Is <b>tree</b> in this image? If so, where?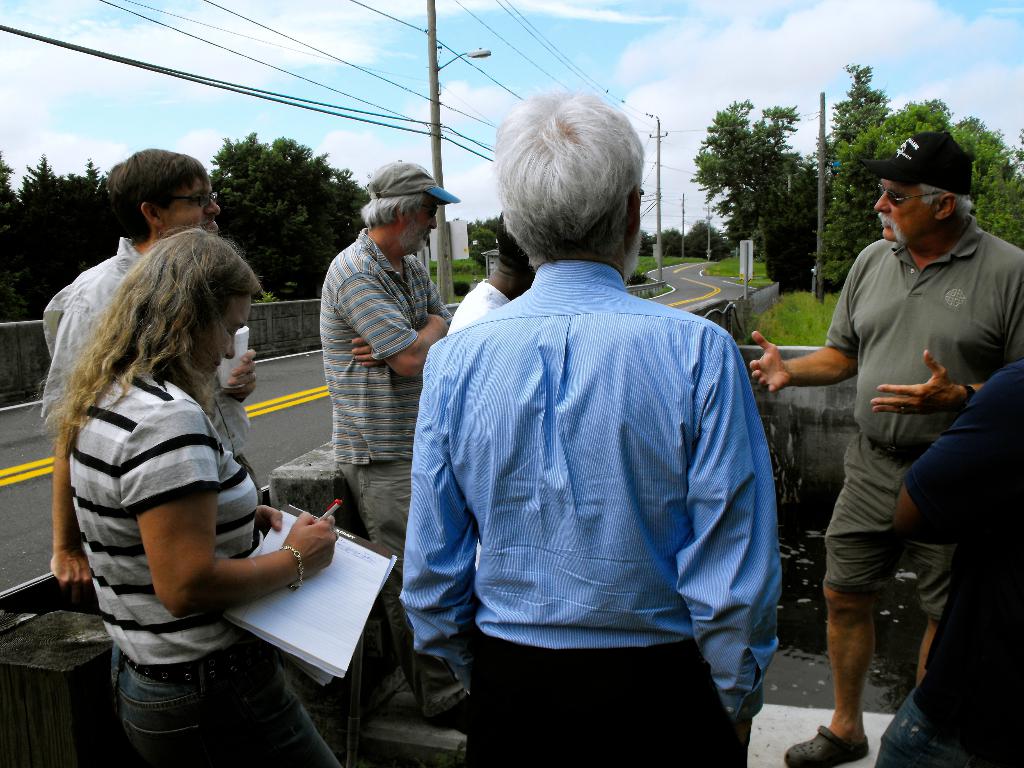
Yes, at bbox=(205, 122, 370, 296).
